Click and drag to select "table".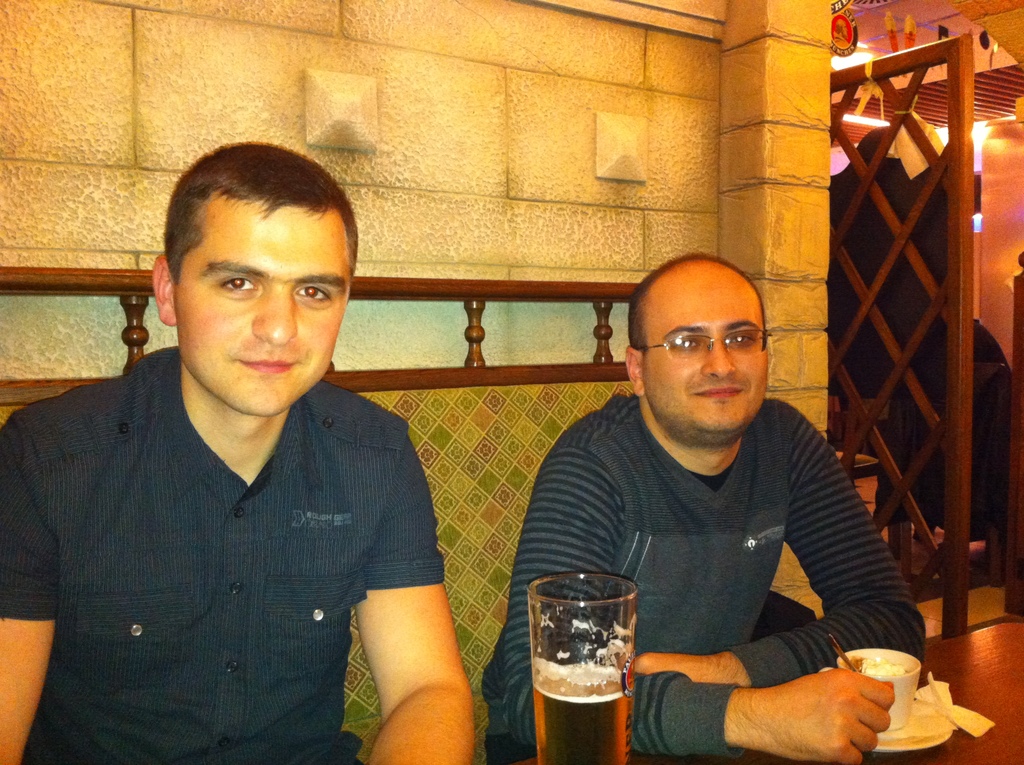
Selection: region(483, 620, 1023, 764).
